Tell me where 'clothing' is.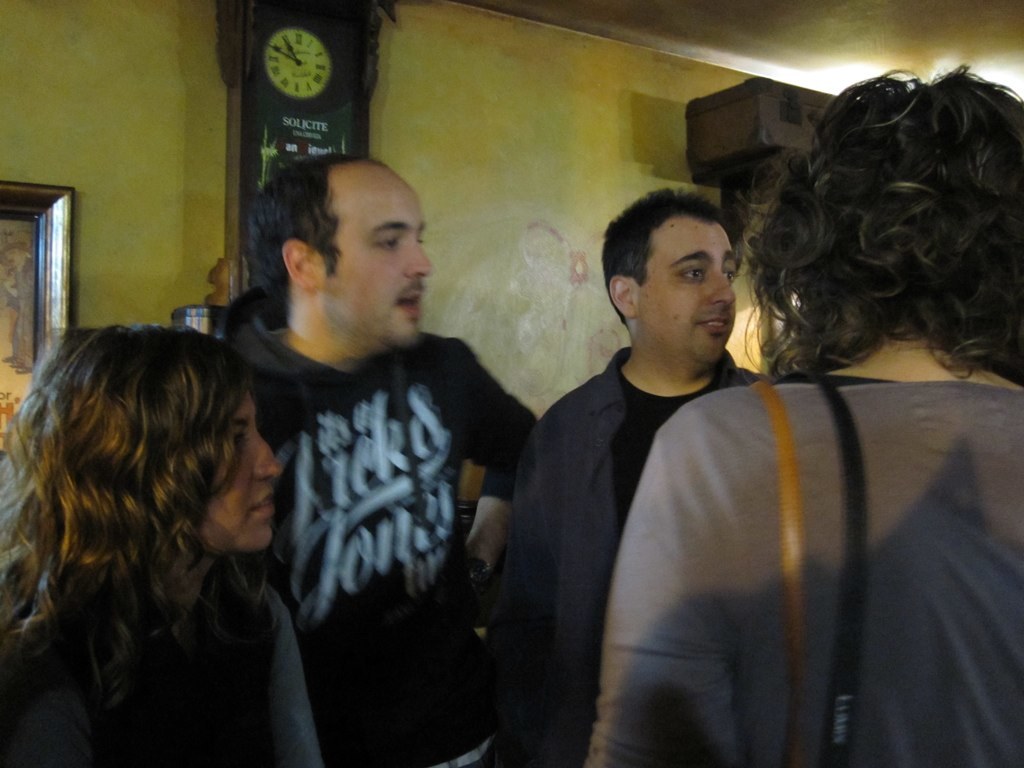
'clothing' is at <region>230, 348, 547, 763</region>.
